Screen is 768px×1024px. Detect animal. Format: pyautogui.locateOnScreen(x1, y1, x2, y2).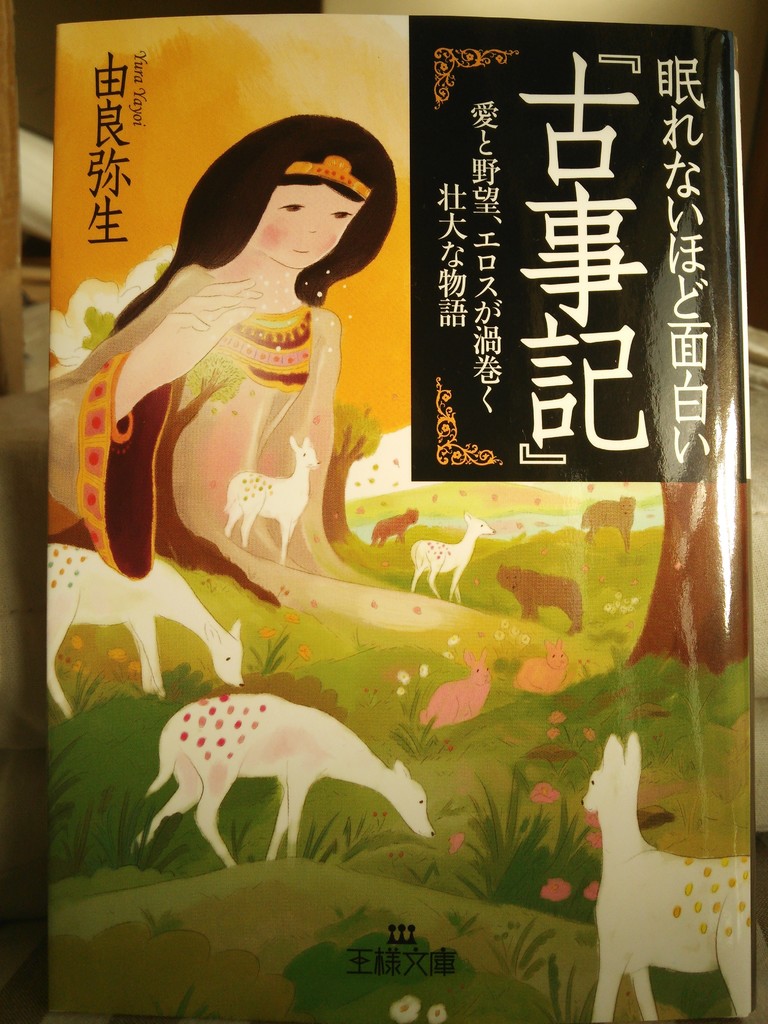
pyautogui.locateOnScreen(583, 494, 634, 554).
